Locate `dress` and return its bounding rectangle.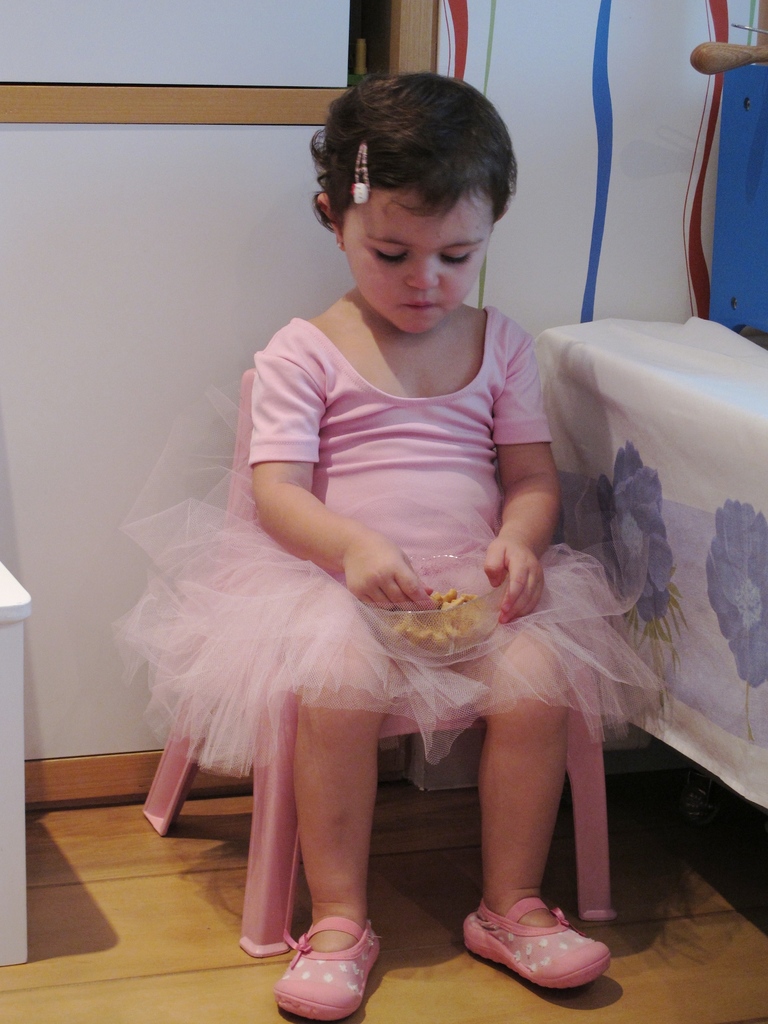
[181, 284, 637, 786].
